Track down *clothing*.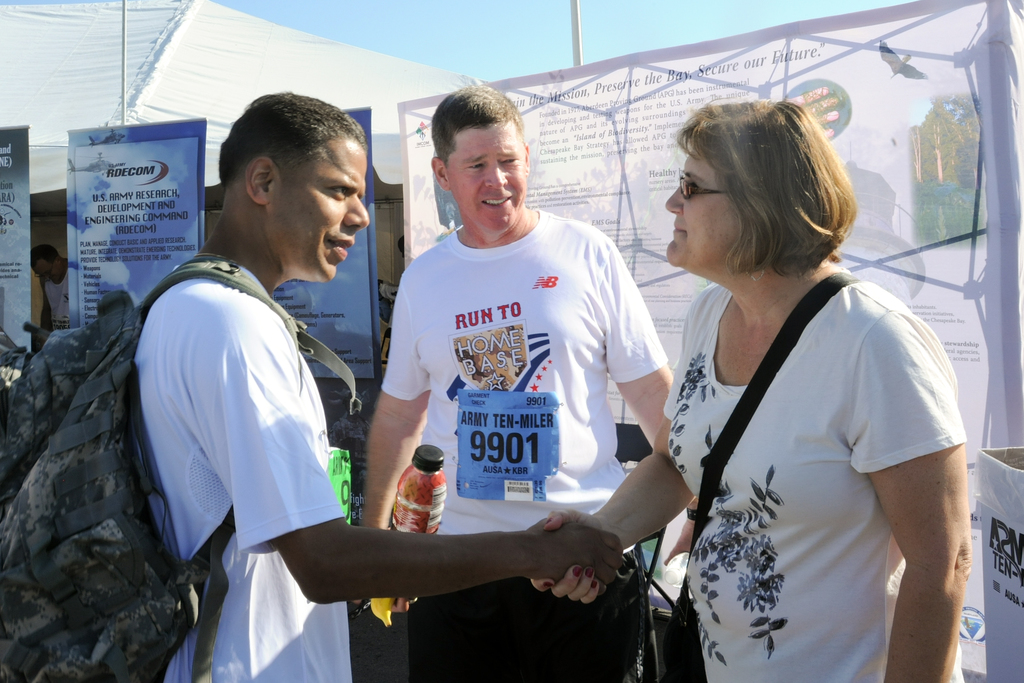
Tracked to 132 260 351 682.
